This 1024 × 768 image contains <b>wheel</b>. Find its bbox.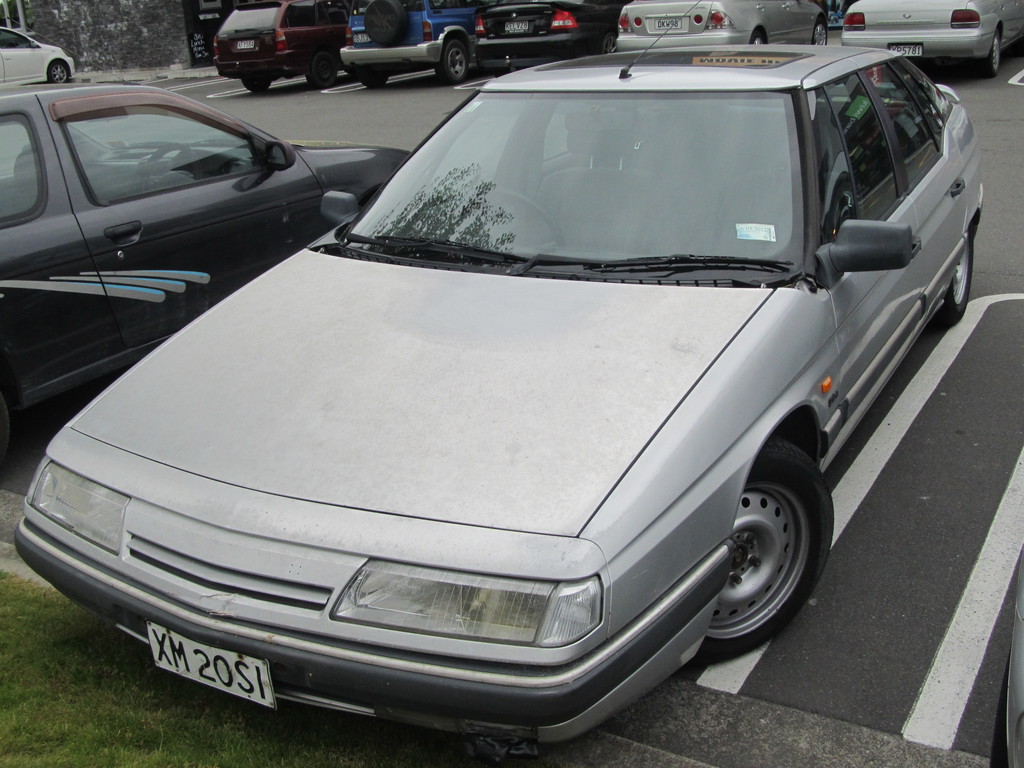
481, 187, 564, 252.
